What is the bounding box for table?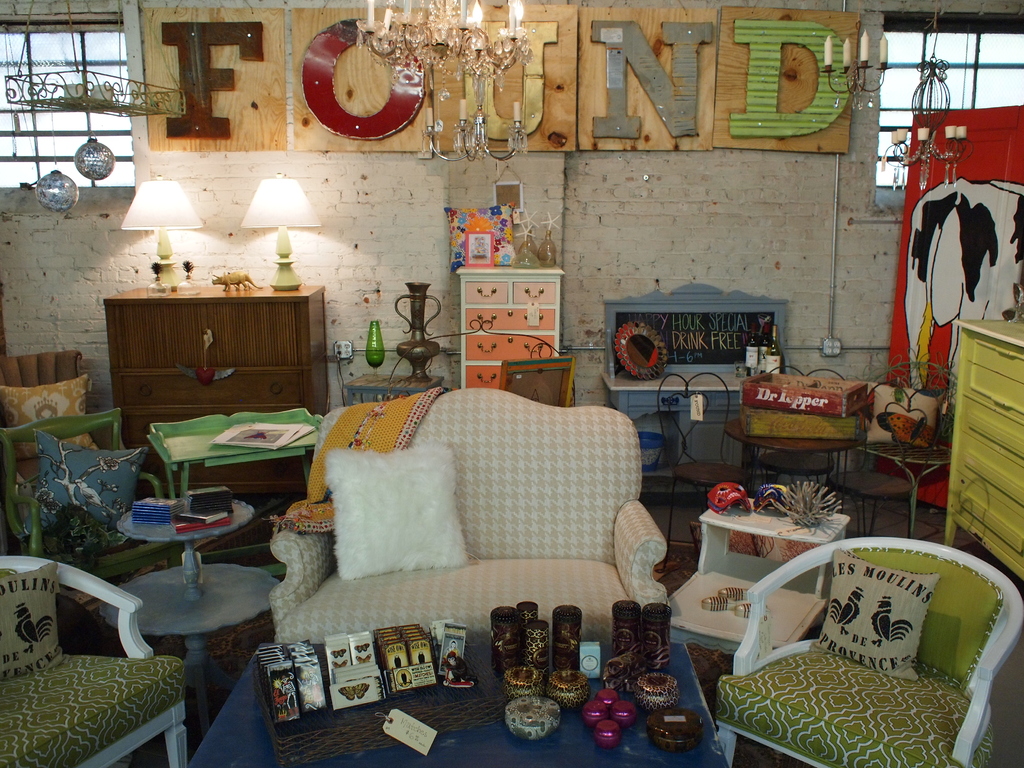
box(345, 373, 447, 405).
